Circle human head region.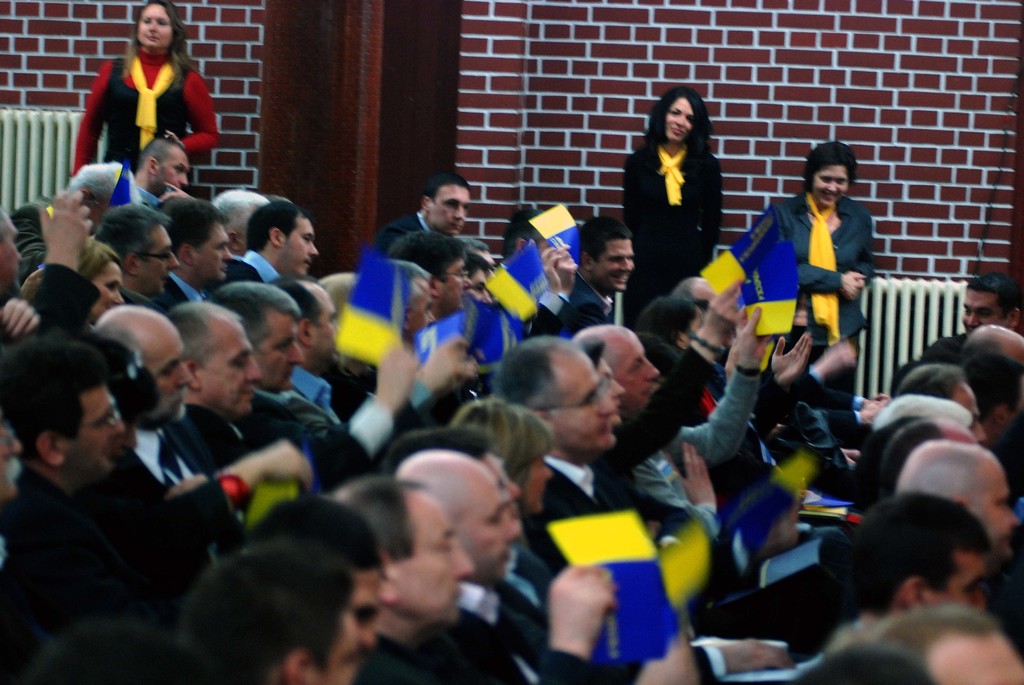
Region: l=648, t=86, r=708, b=143.
